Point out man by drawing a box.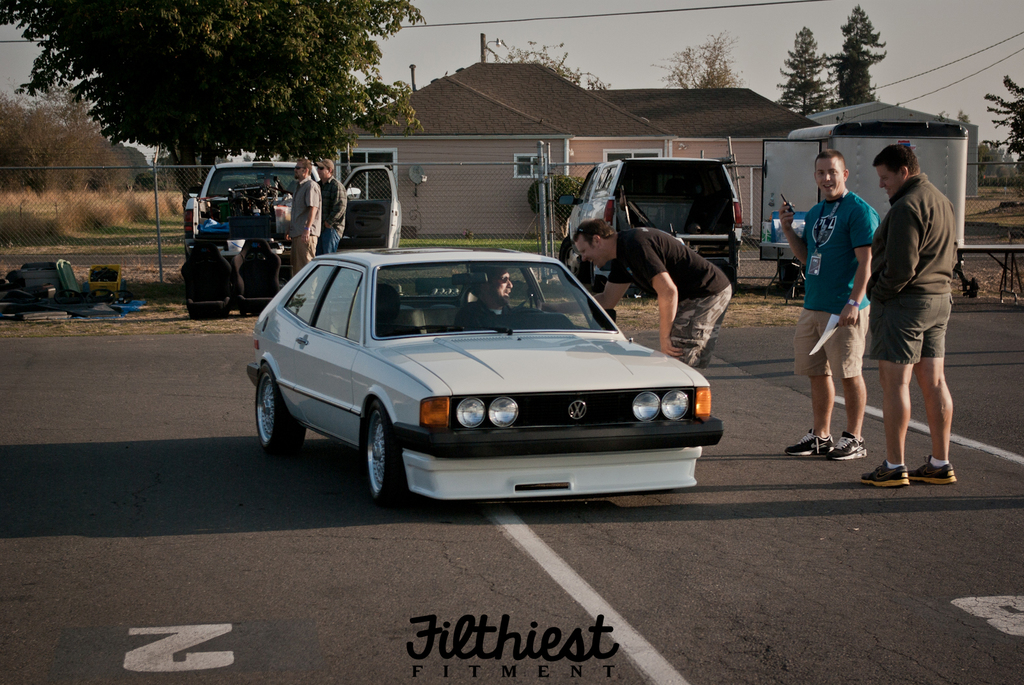
{"x1": 779, "y1": 150, "x2": 879, "y2": 462}.
